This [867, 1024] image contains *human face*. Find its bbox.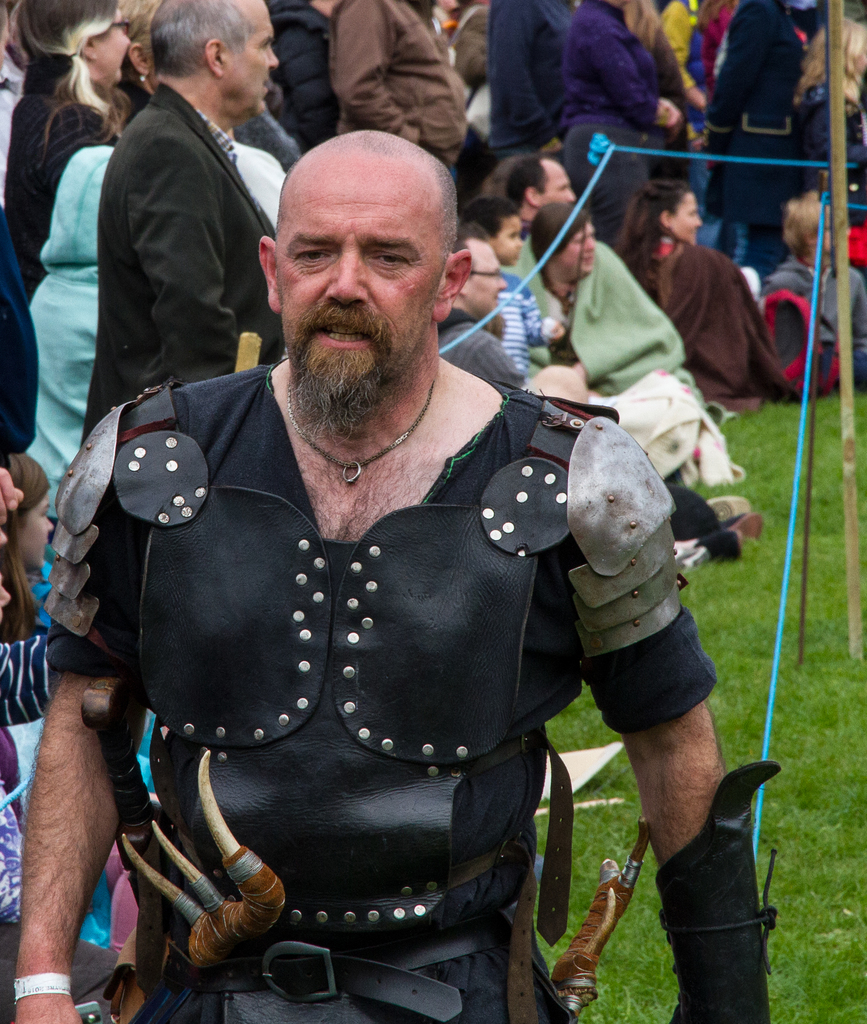
92:6:131:87.
